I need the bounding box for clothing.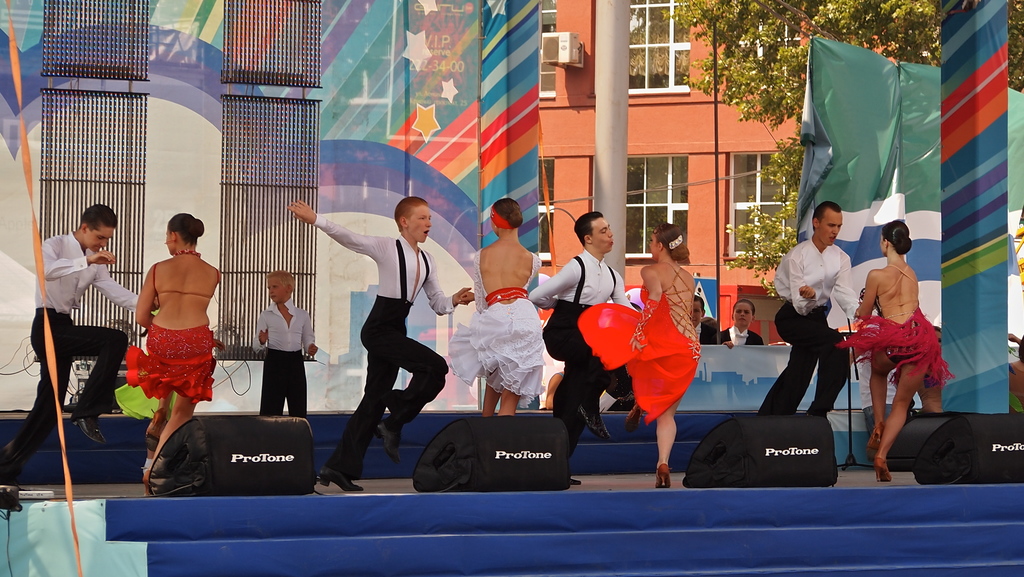
Here it is: 530,246,640,467.
